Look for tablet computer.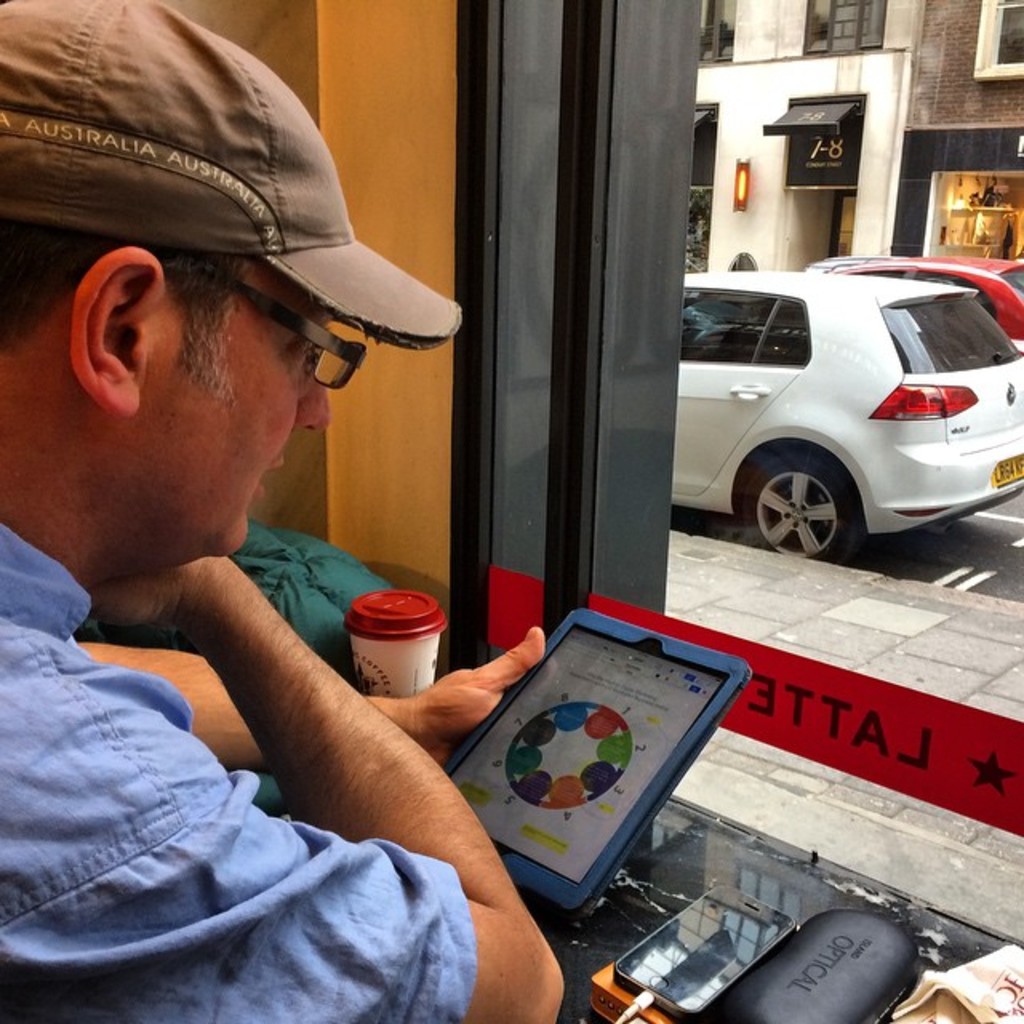
Found: [x1=438, y1=603, x2=762, y2=923].
